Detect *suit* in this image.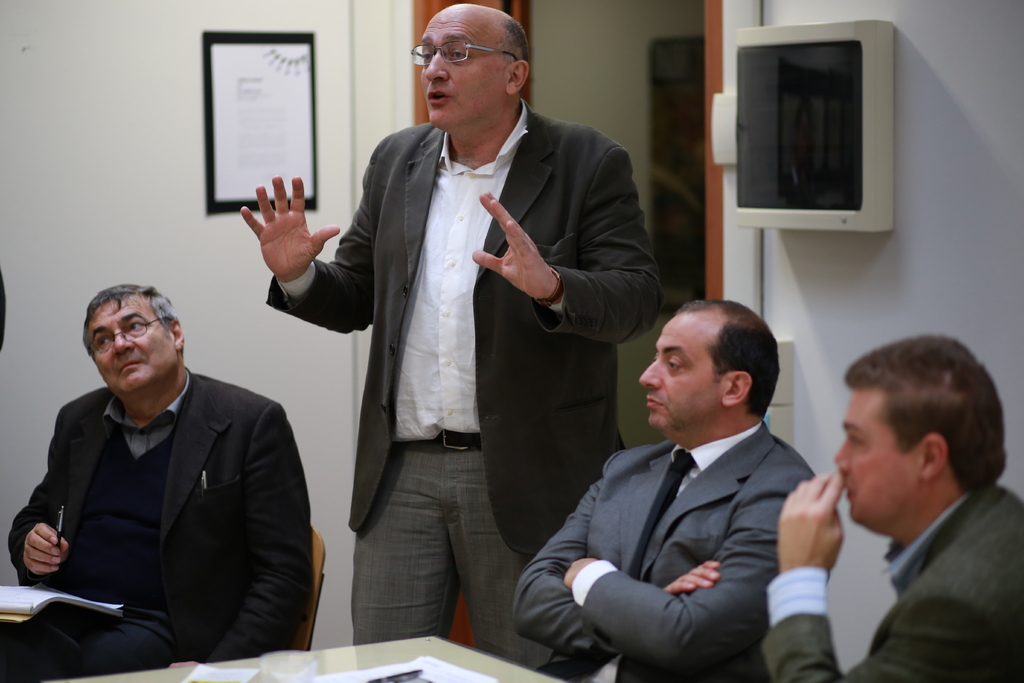
Detection: crop(757, 483, 1023, 682).
